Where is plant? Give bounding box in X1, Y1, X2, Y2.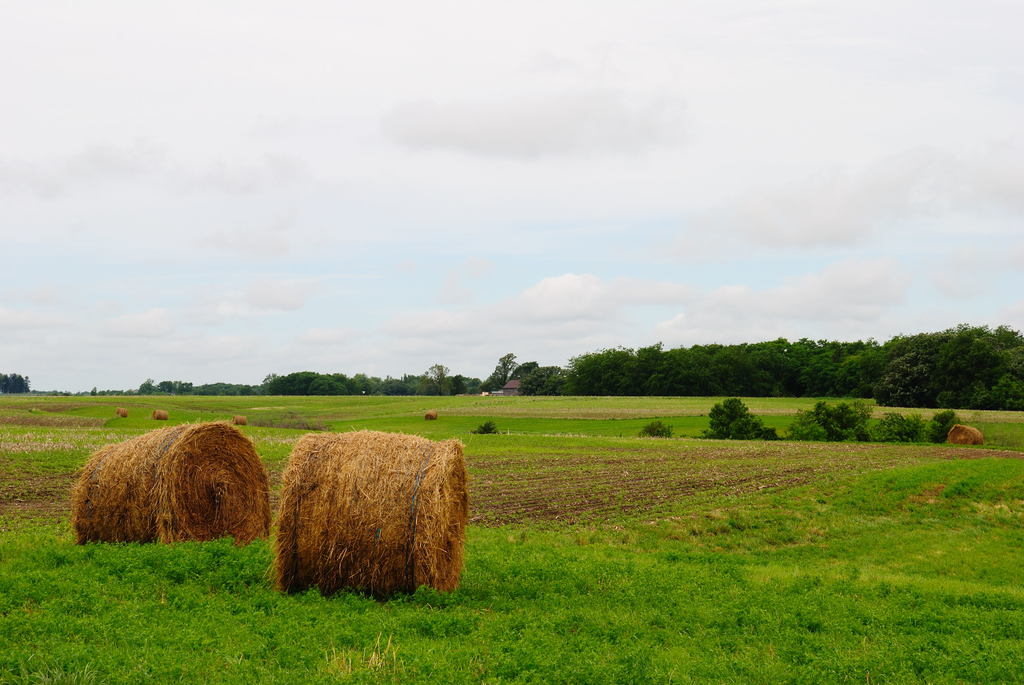
637, 420, 674, 441.
